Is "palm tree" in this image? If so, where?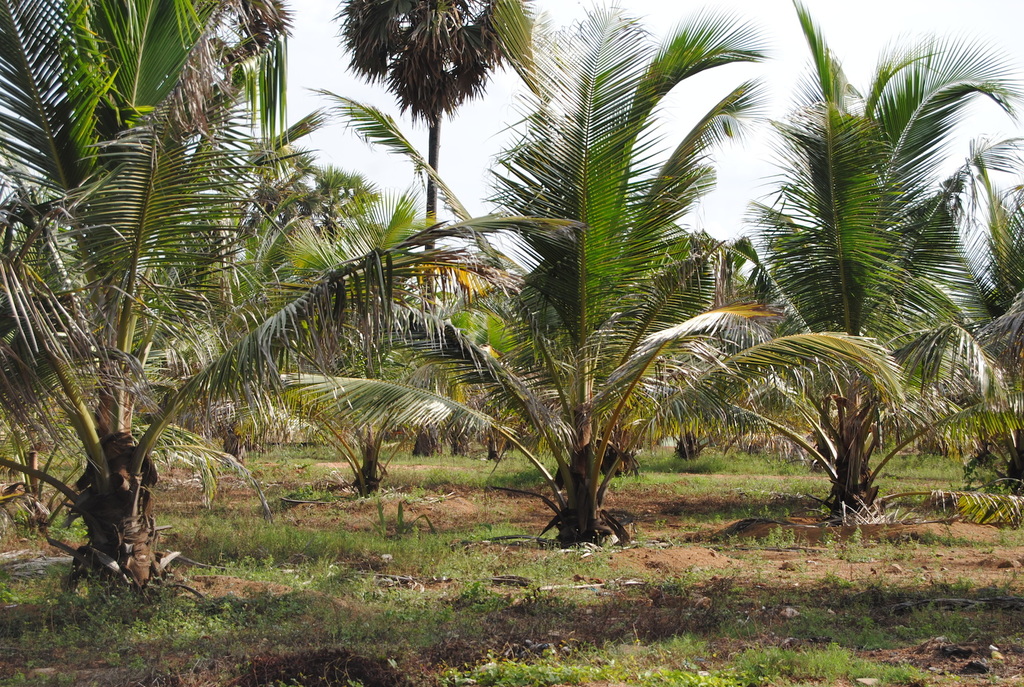
Yes, at detection(0, 14, 323, 538).
